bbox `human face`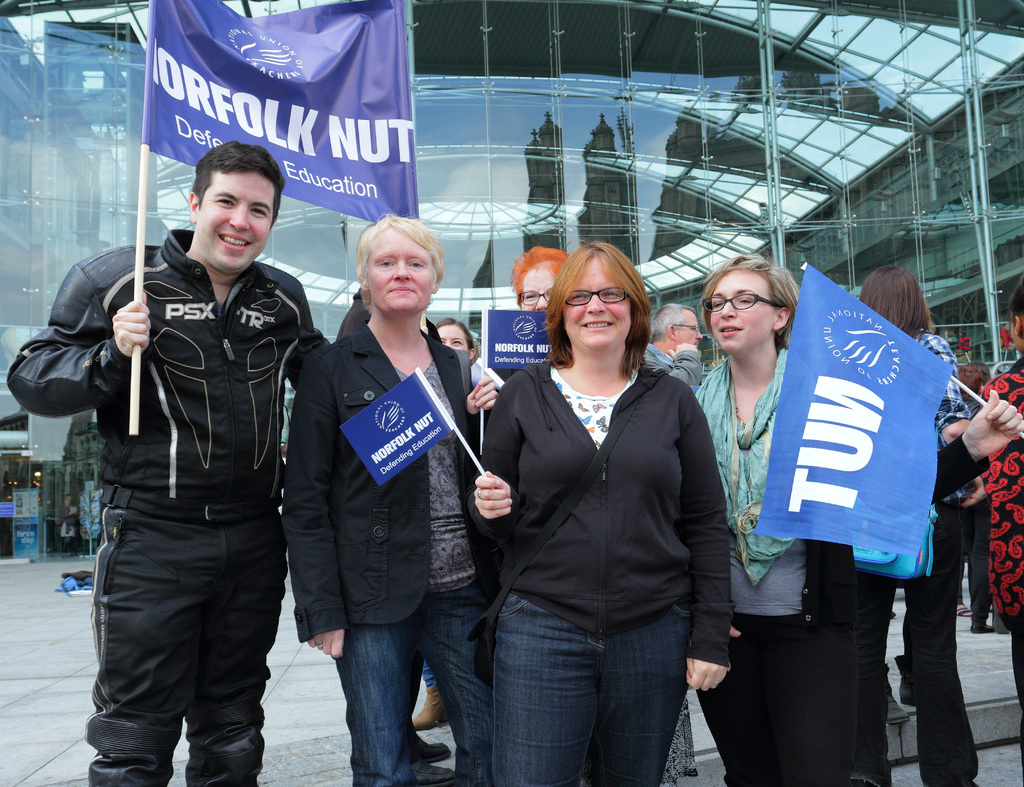
<bbox>564, 253, 628, 355</bbox>
